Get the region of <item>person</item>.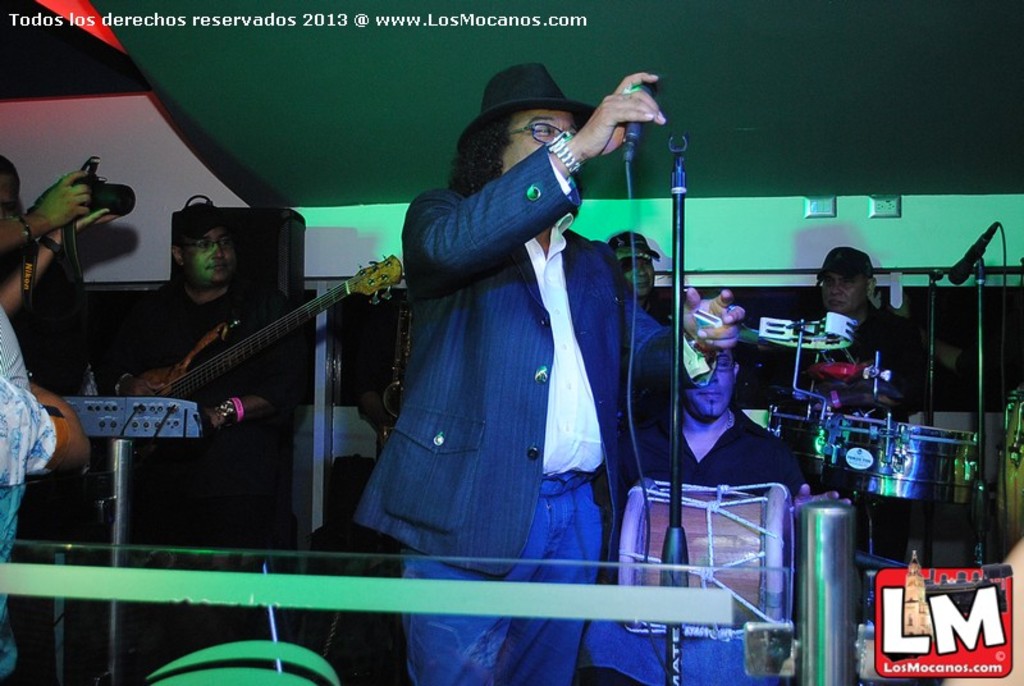
pyautogui.locateOnScreen(819, 239, 940, 430).
